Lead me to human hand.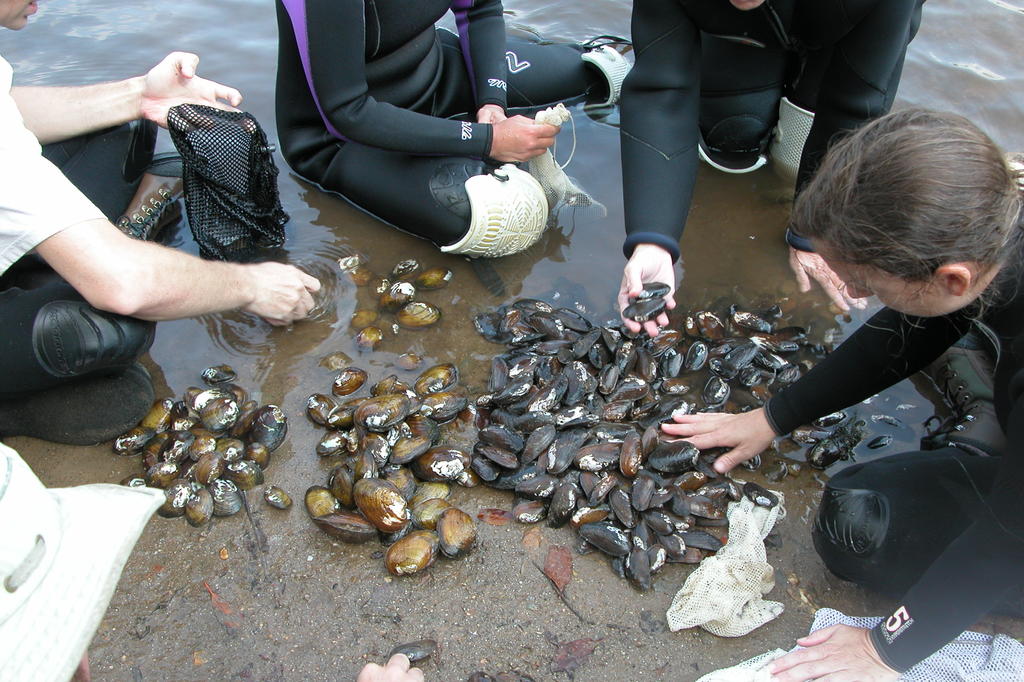
Lead to <box>767,621,902,681</box>.
